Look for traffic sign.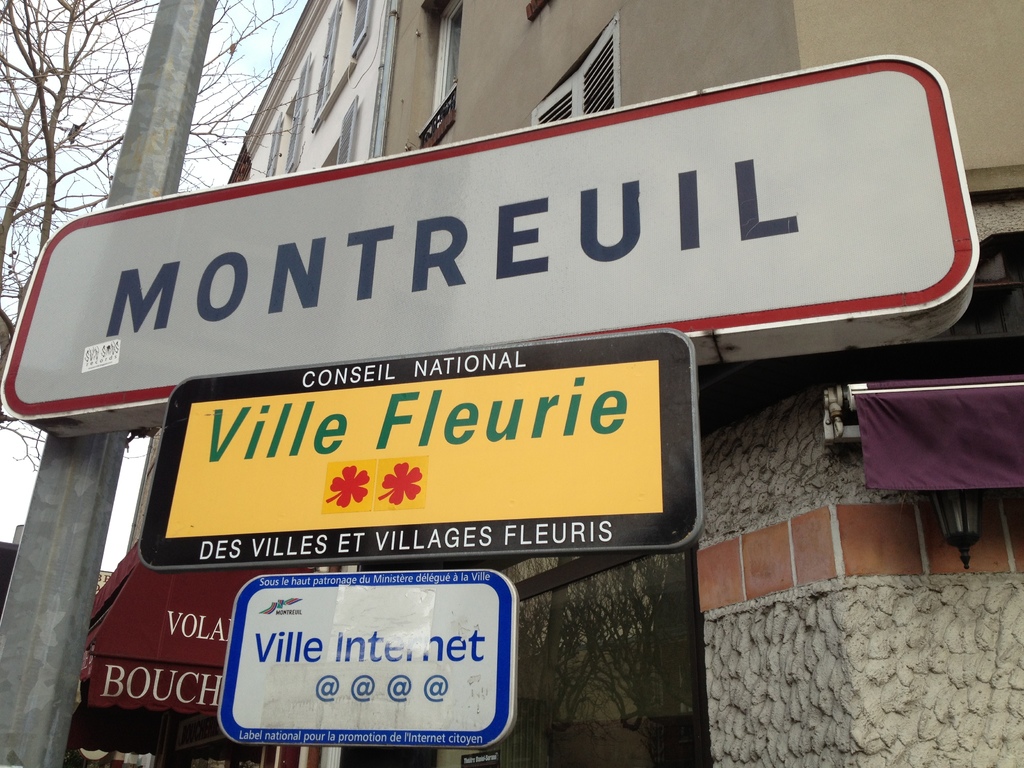
Found: 0, 53, 984, 440.
